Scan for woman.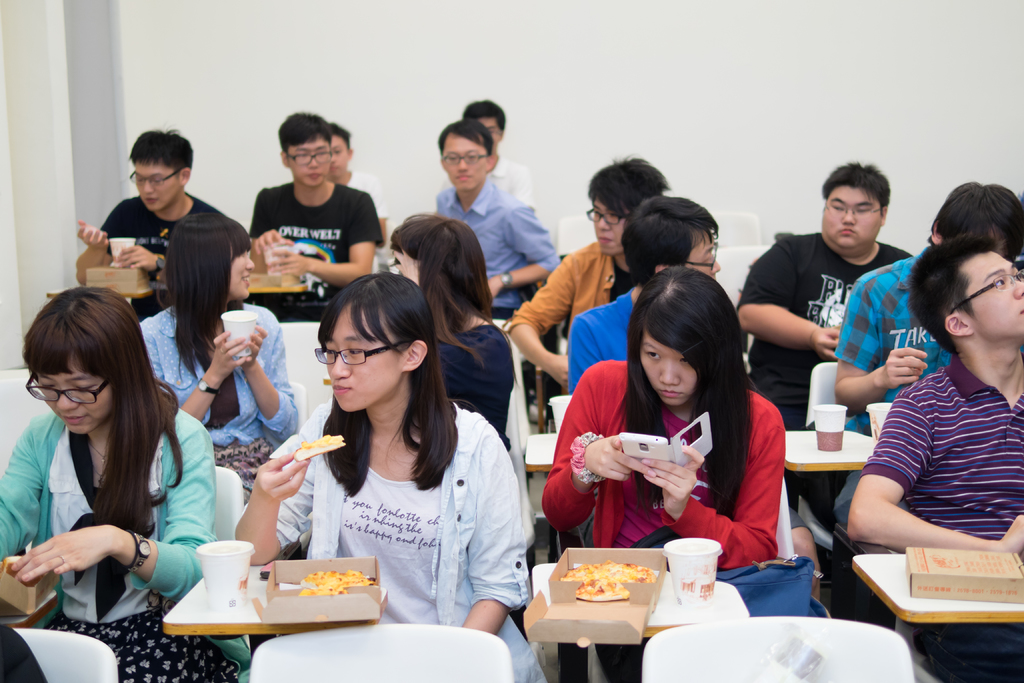
Scan result: BBox(251, 280, 515, 643).
